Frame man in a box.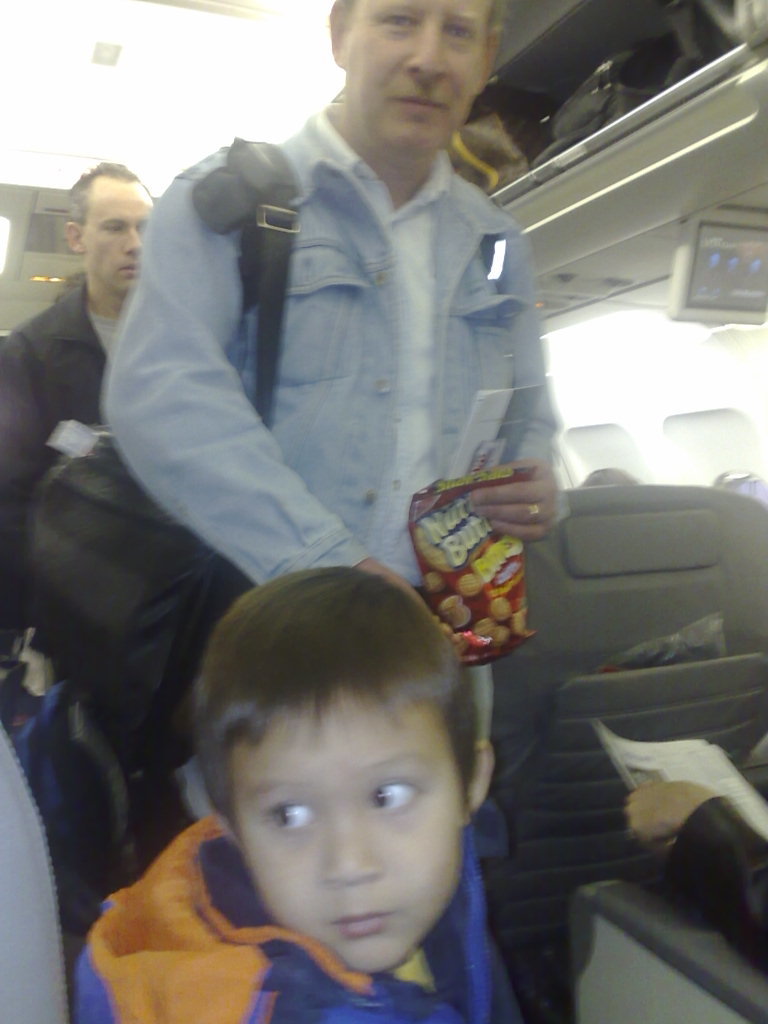
region(0, 163, 157, 624).
